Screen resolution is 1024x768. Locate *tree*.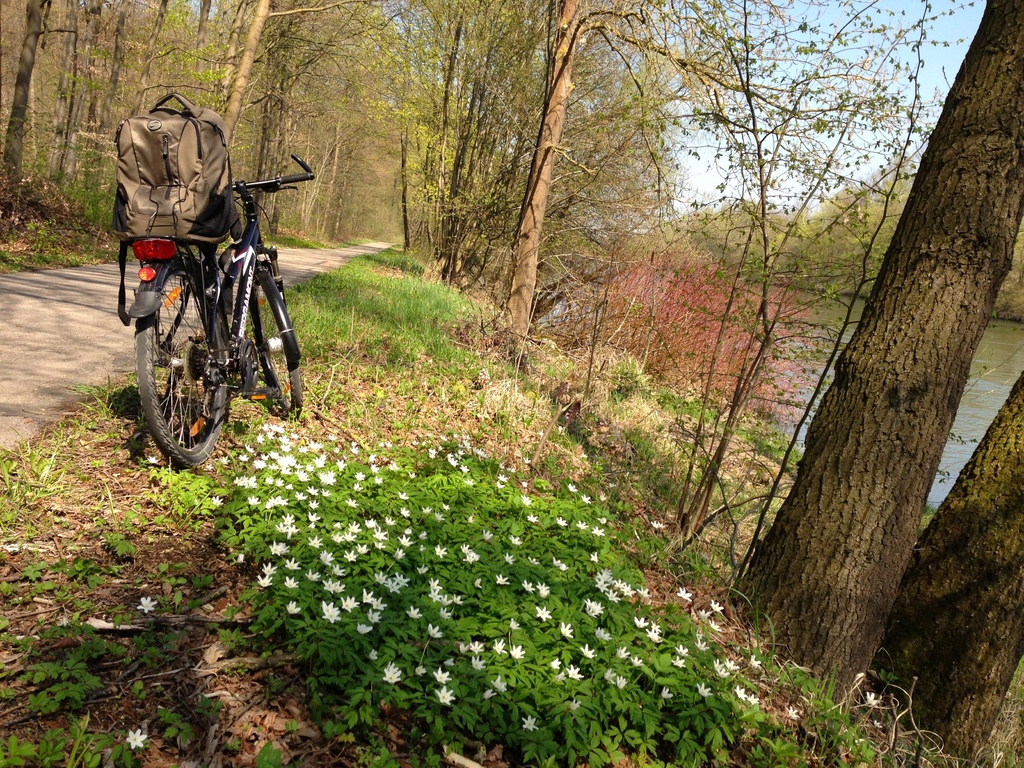
(left=717, top=0, right=1023, bottom=767).
